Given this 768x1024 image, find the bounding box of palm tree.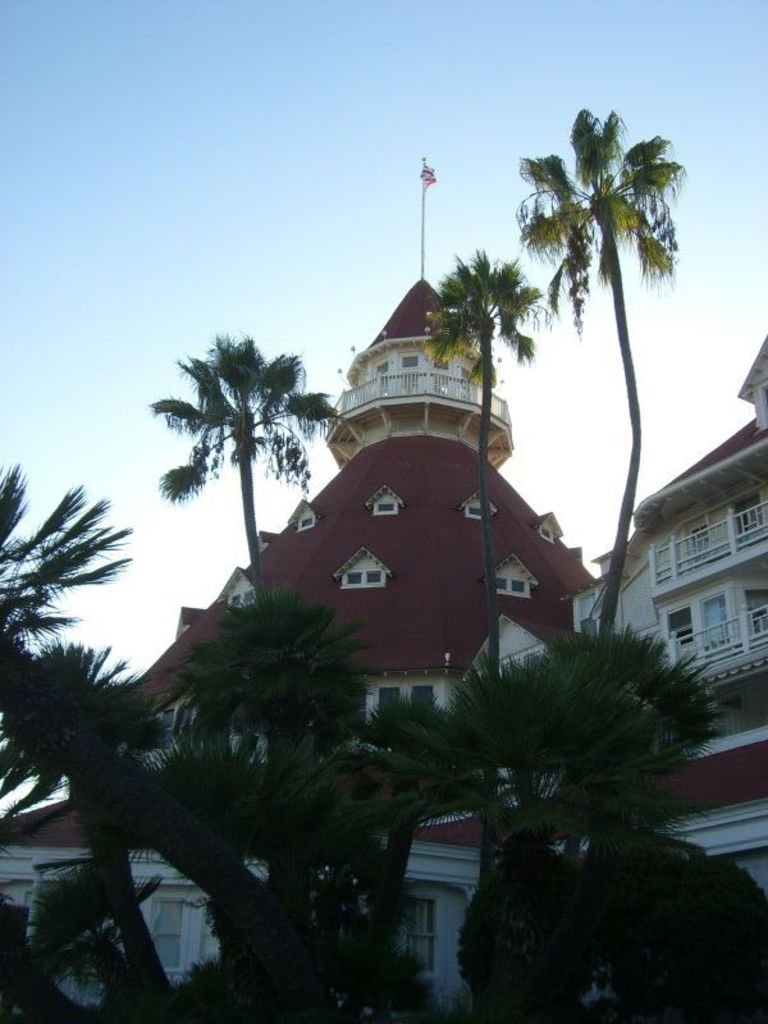
<region>310, 690, 494, 948</region>.
